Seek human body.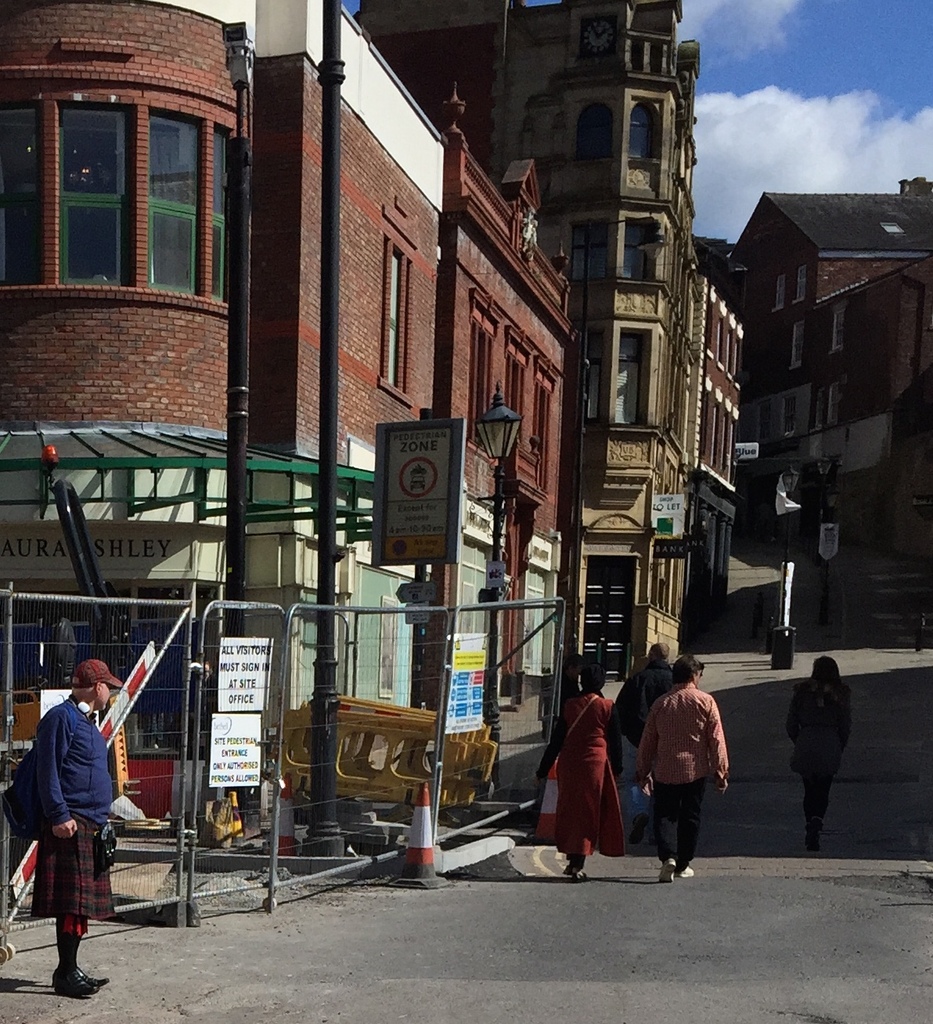
[x1=539, y1=683, x2=629, y2=887].
